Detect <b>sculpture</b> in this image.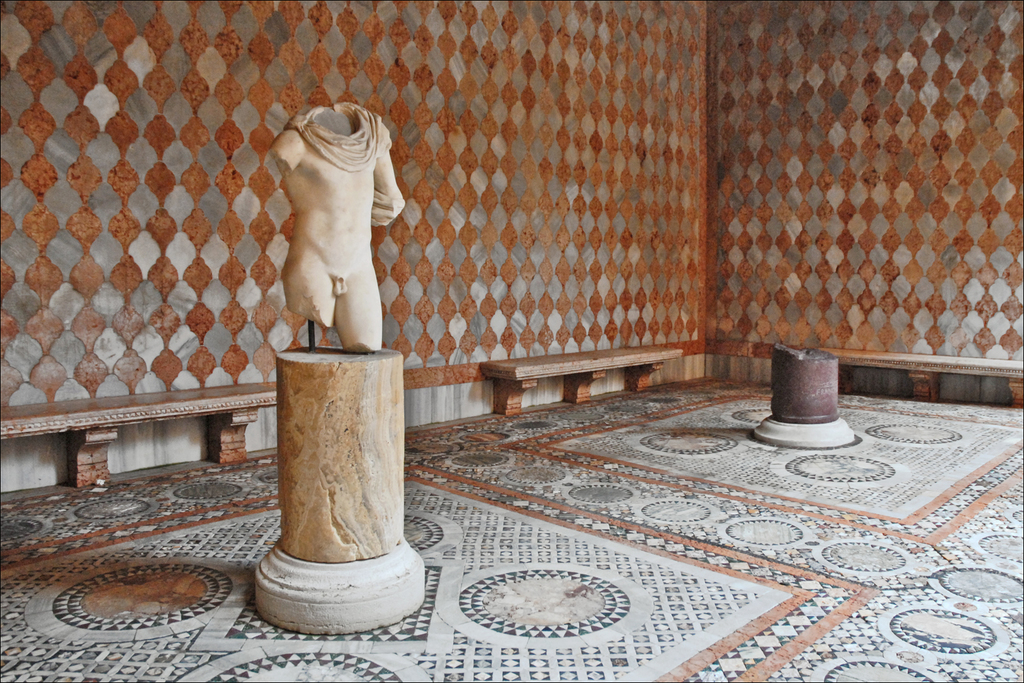
Detection: <box>266,83,412,364</box>.
